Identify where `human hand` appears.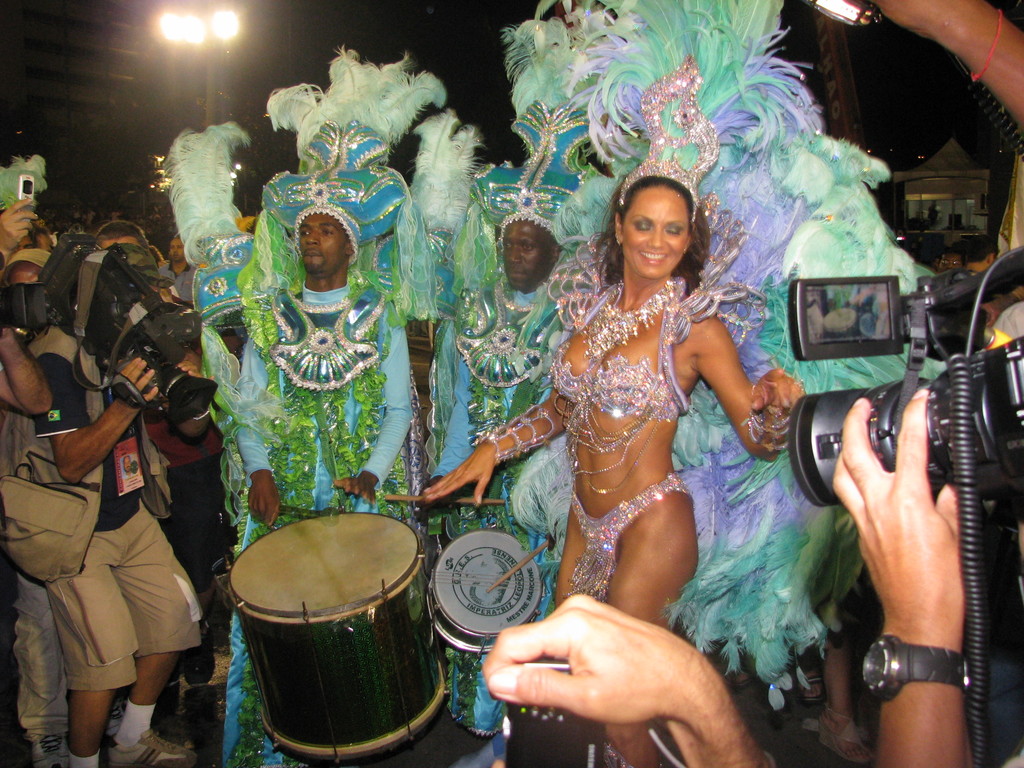
Appears at {"x1": 246, "y1": 474, "x2": 280, "y2": 525}.
